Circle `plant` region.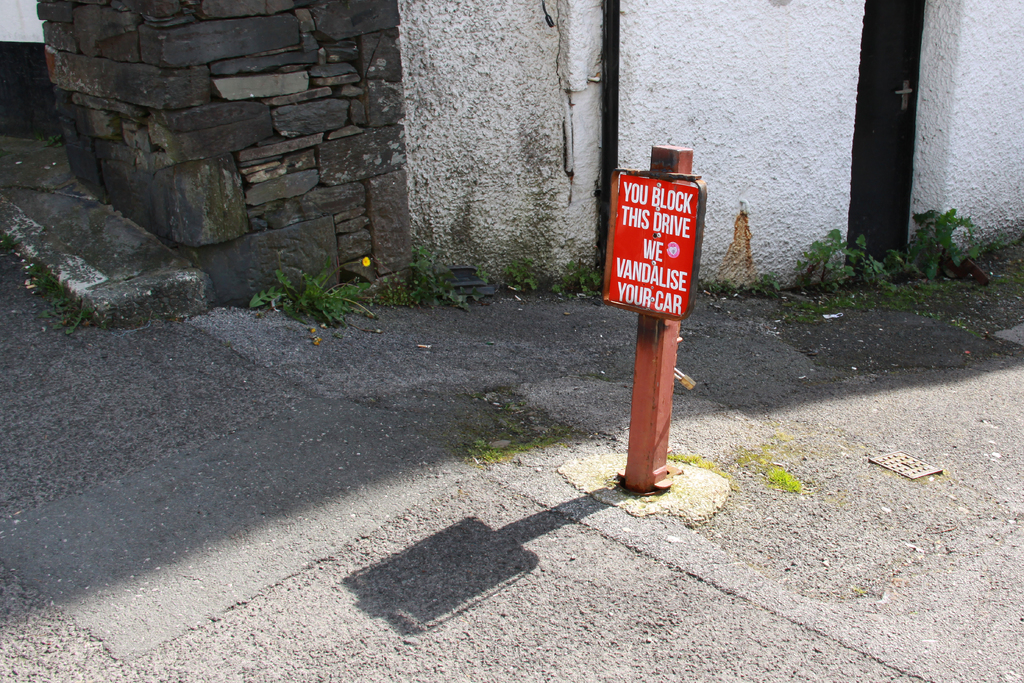
Region: crop(709, 281, 756, 298).
